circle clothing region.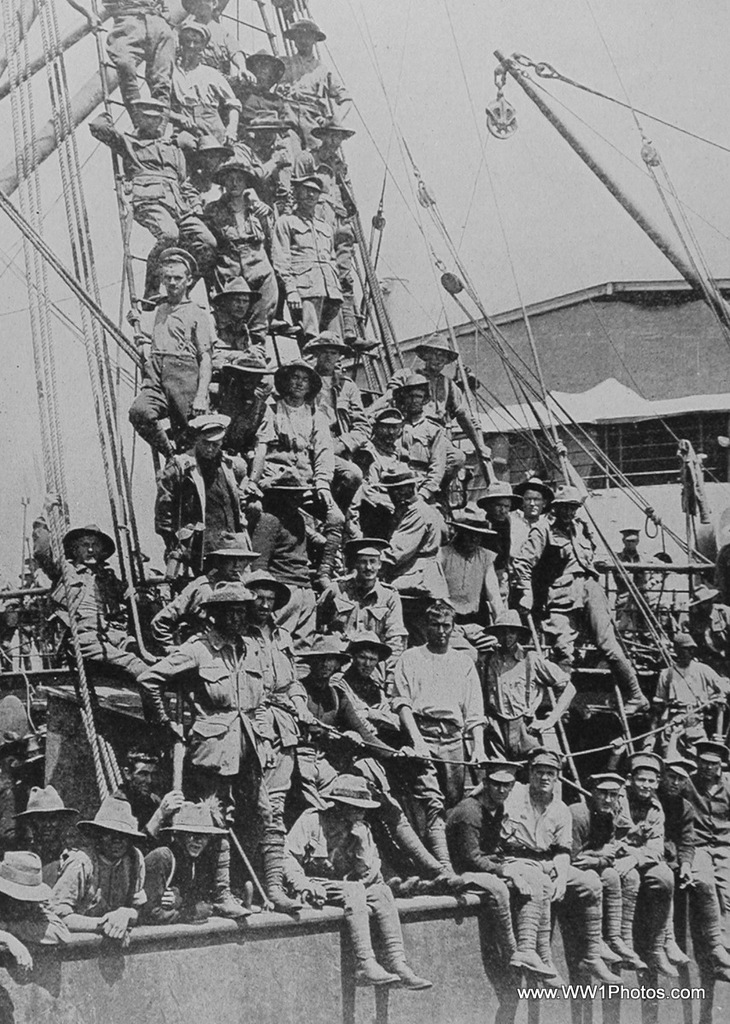
Region: <bbox>19, 512, 185, 738</bbox>.
